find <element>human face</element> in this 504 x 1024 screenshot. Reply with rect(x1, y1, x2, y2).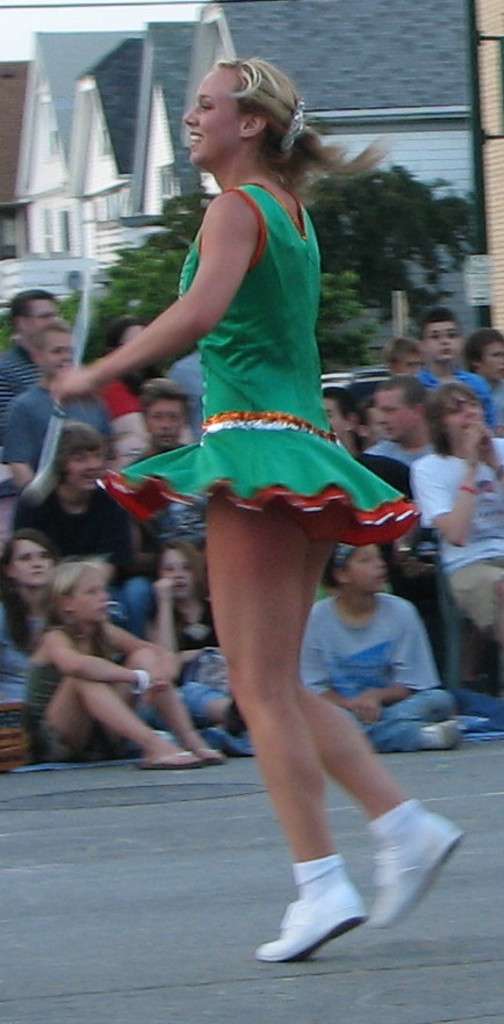
rect(322, 395, 350, 439).
